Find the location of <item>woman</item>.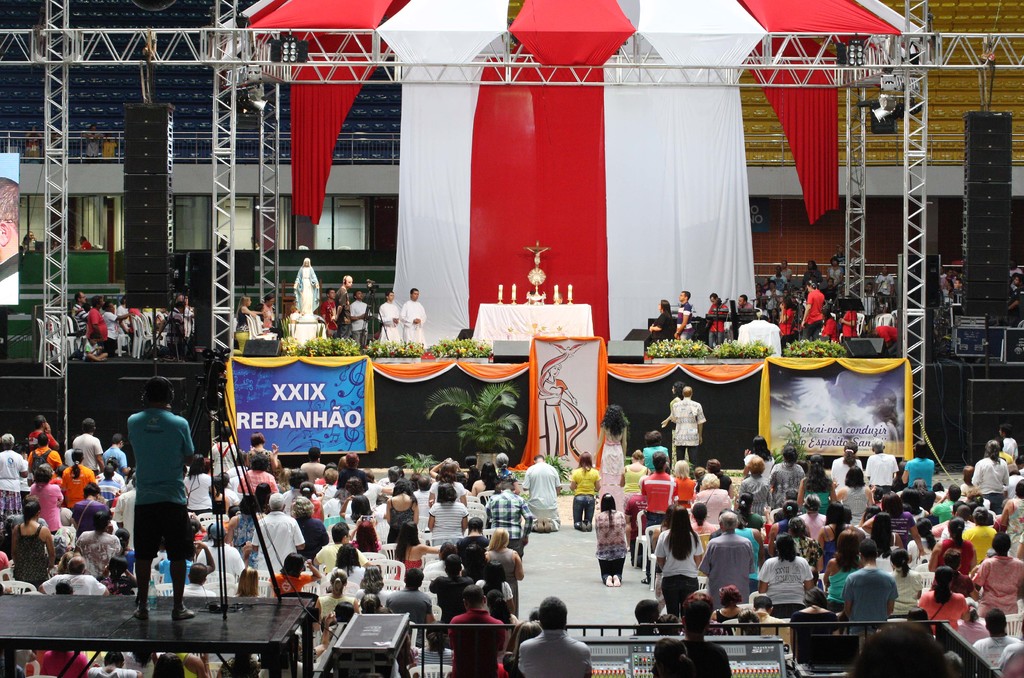
Location: locate(822, 526, 859, 609).
